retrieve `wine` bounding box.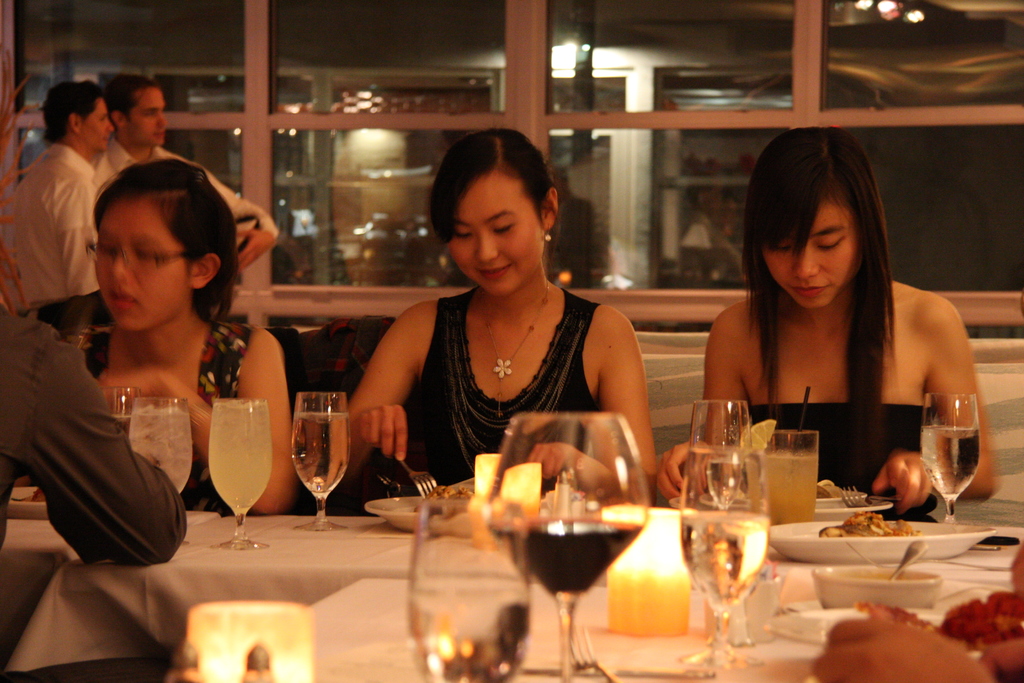
Bounding box: detection(691, 446, 741, 504).
